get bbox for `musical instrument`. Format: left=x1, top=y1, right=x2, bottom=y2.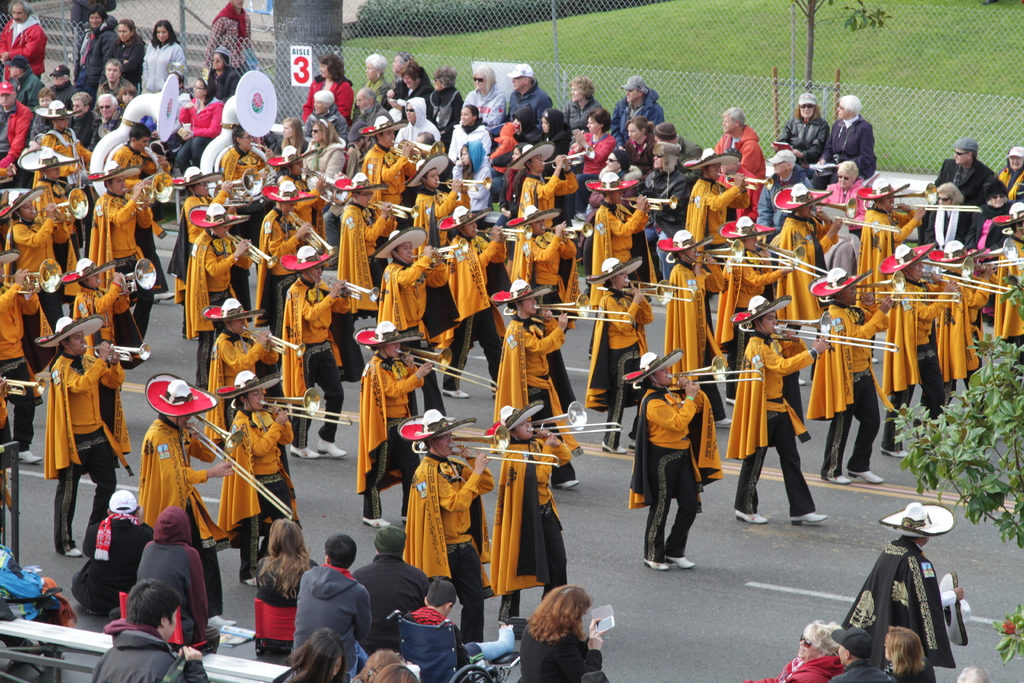
left=282, top=213, right=349, bottom=261.
